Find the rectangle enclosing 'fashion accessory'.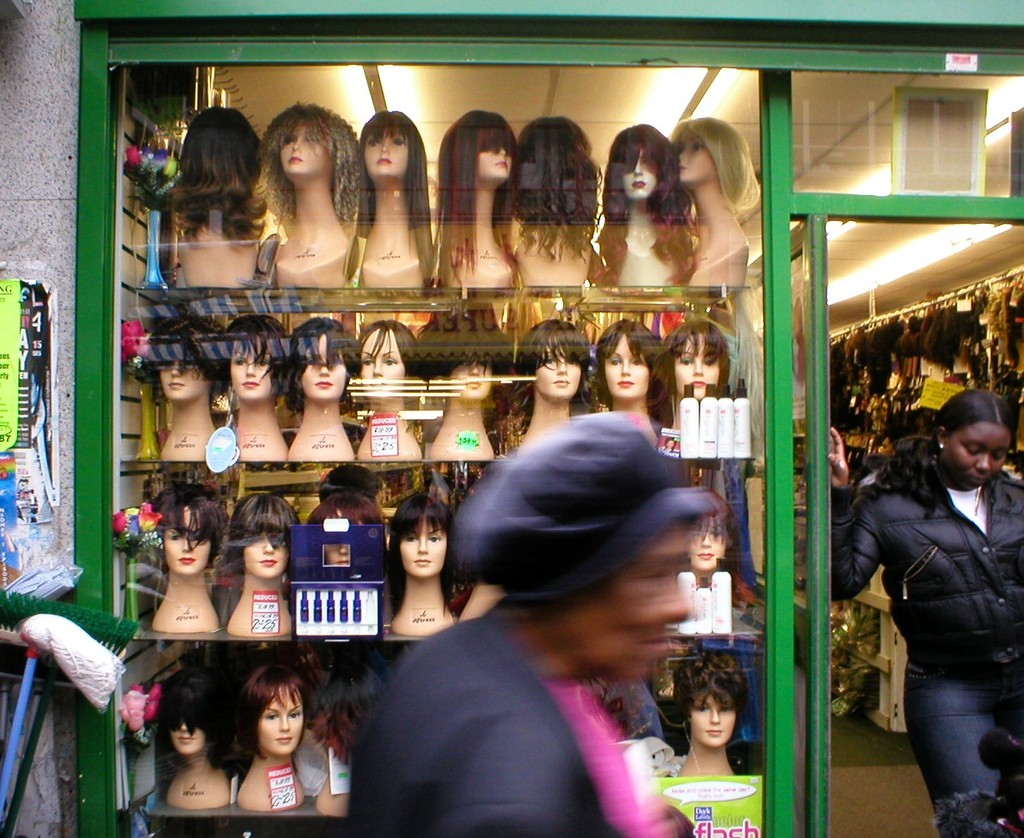
[left=936, top=440, right=940, bottom=450].
